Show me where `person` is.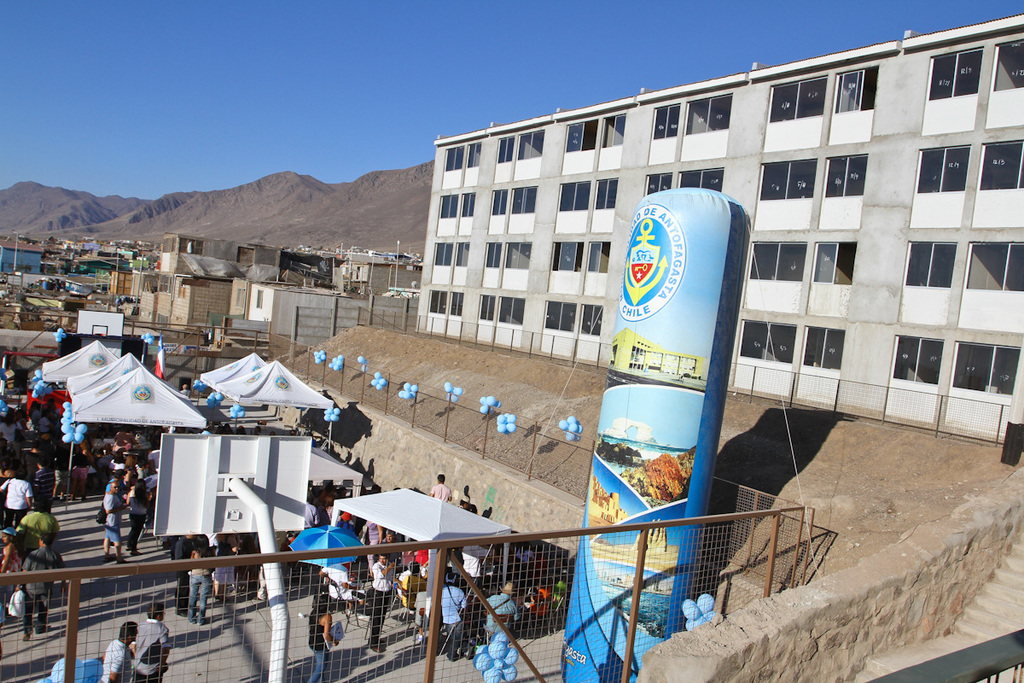
`person` is at l=480, t=578, r=521, b=641.
